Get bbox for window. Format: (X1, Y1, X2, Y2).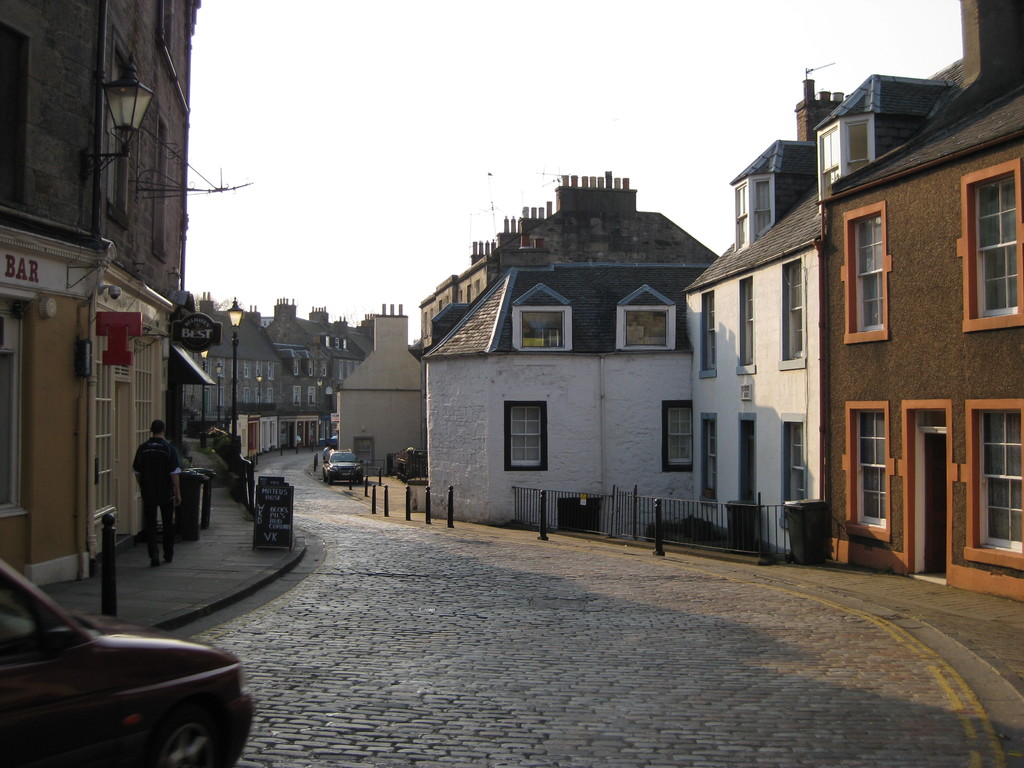
(243, 388, 248, 404).
